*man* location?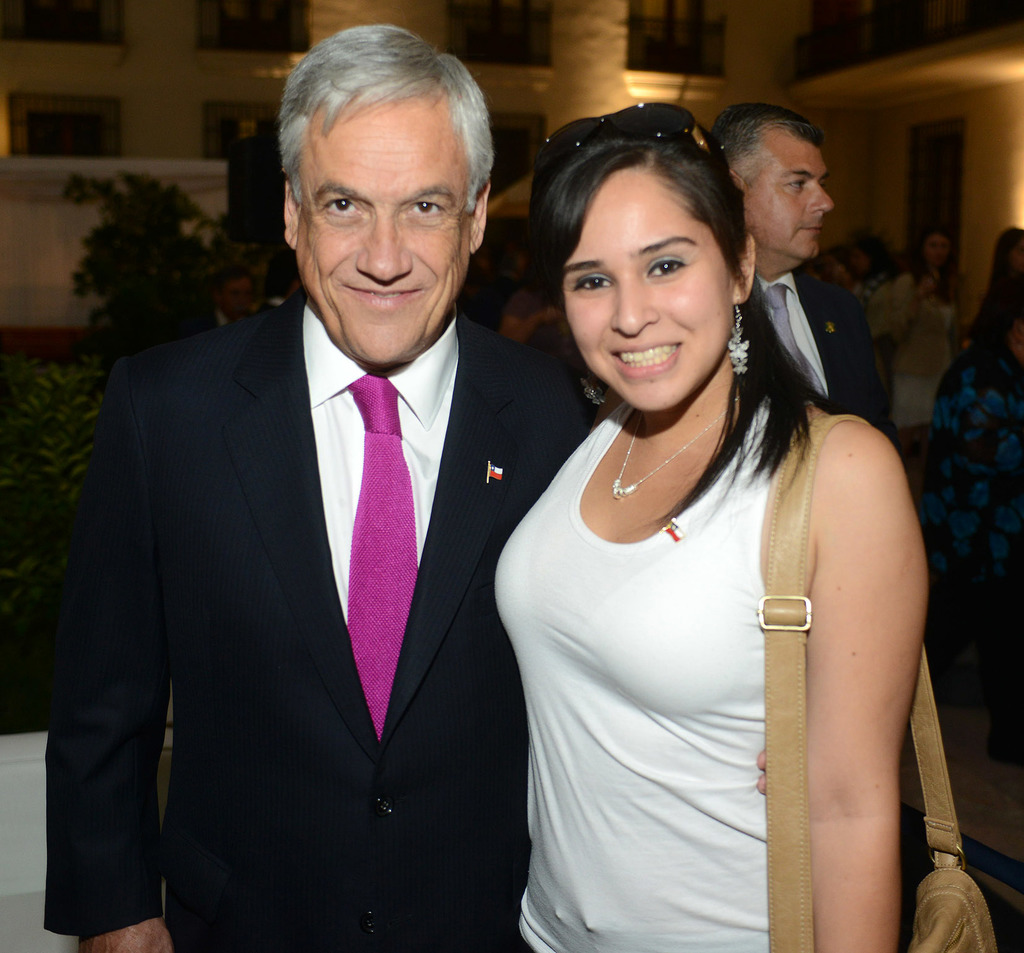
l=709, t=101, r=897, b=454
